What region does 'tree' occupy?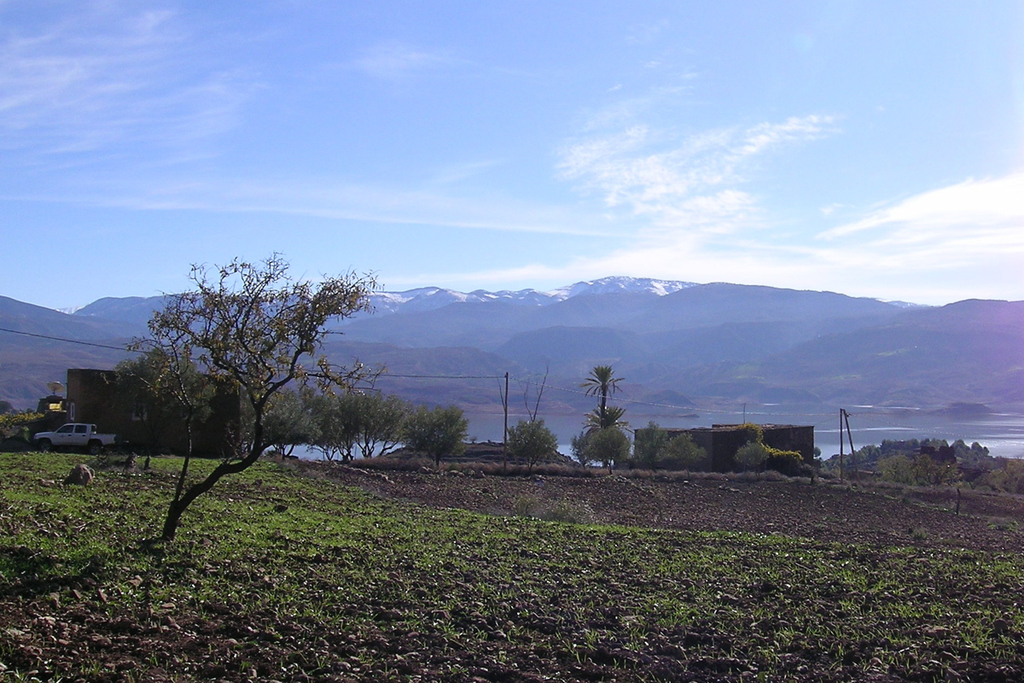
l=585, t=407, r=627, b=427.
